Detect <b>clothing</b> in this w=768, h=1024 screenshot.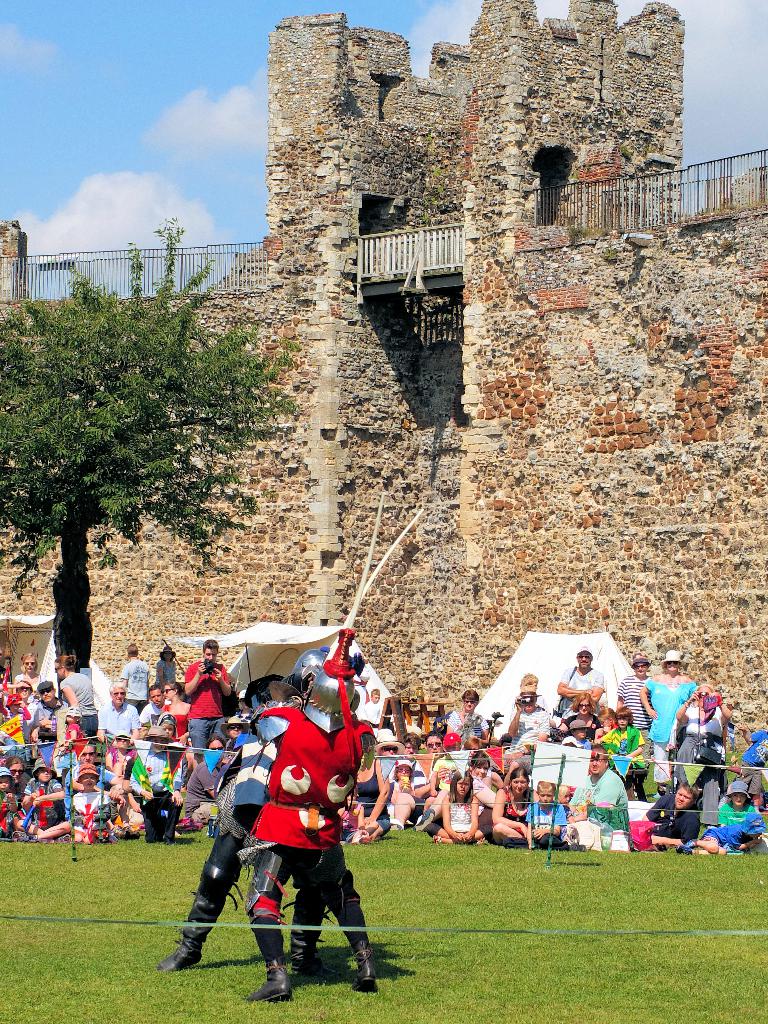
Detection: left=24, top=776, right=60, bottom=835.
